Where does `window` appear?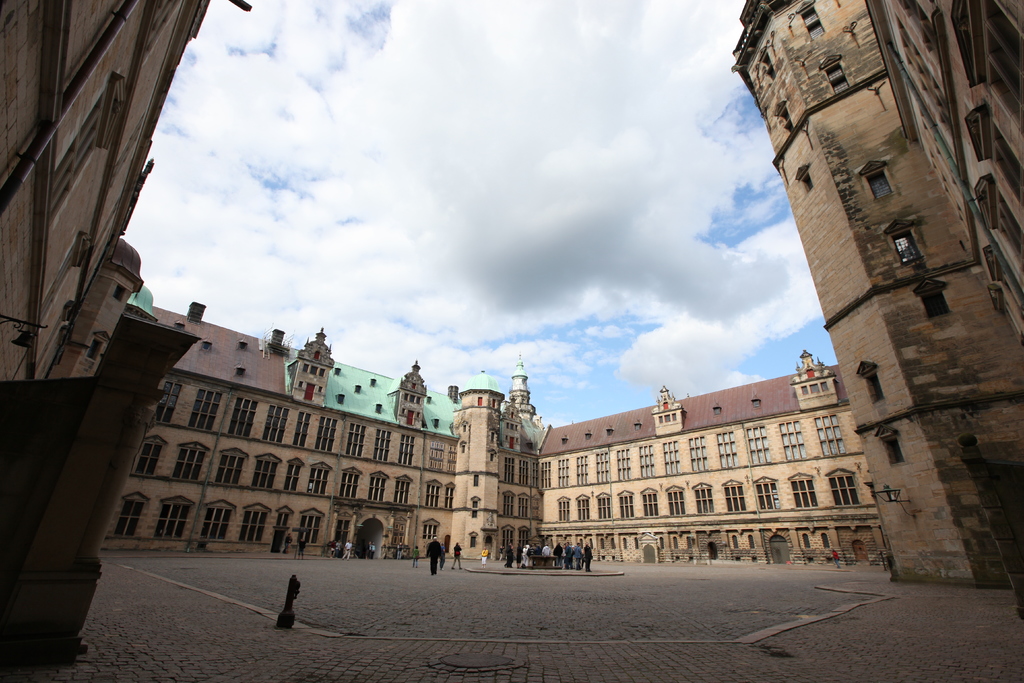
Appears at box=[858, 160, 891, 204].
